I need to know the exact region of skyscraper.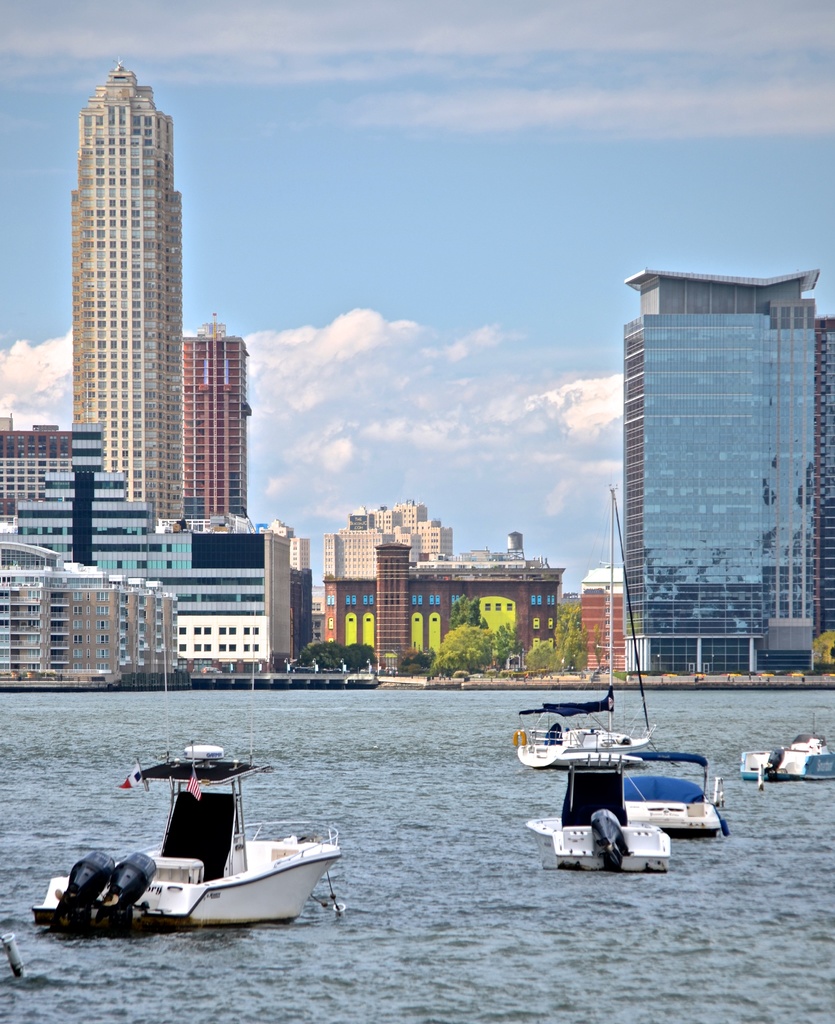
Region: box=[592, 251, 808, 687].
